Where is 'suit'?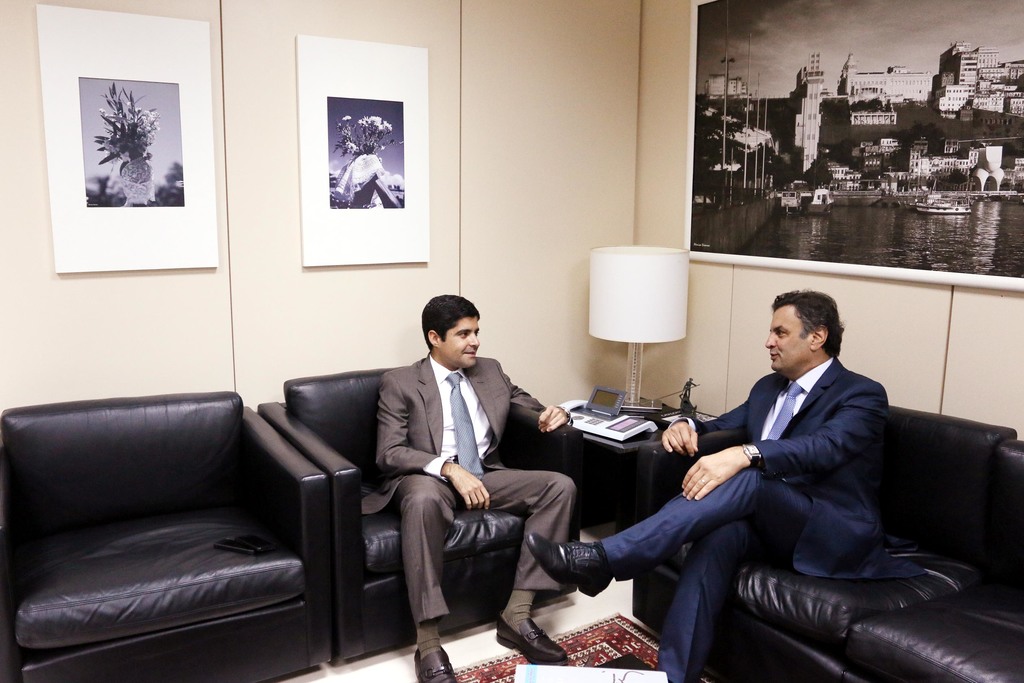
{"left": 602, "top": 370, "right": 883, "bottom": 679}.
